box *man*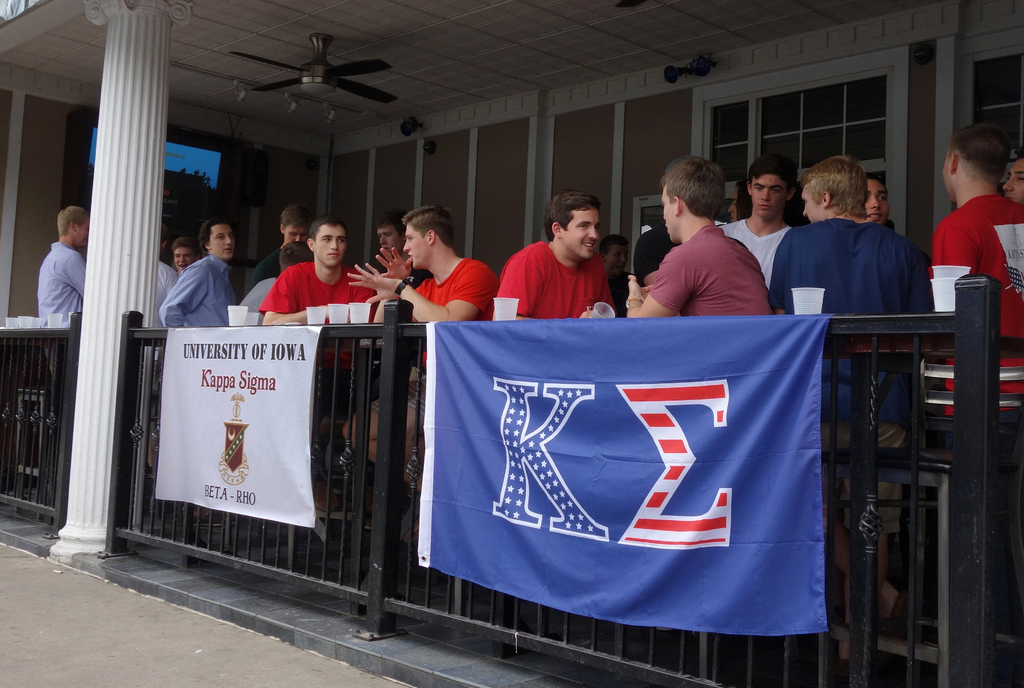
rect(1001, 154, 1023, 209)
